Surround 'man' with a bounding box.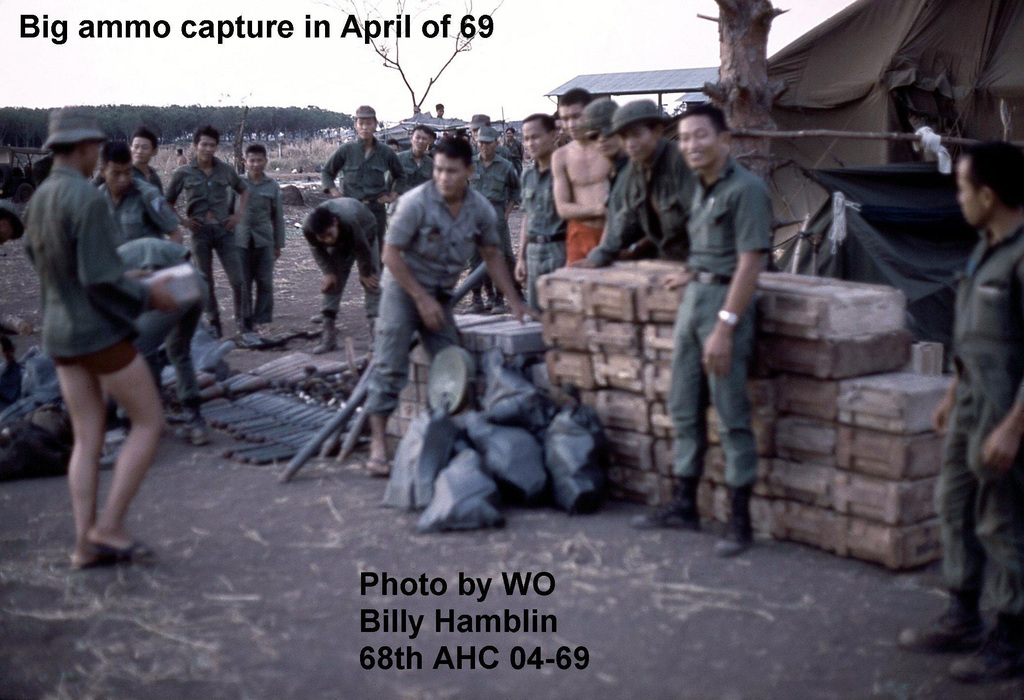
bbox=(436, 102, 447, 118).
